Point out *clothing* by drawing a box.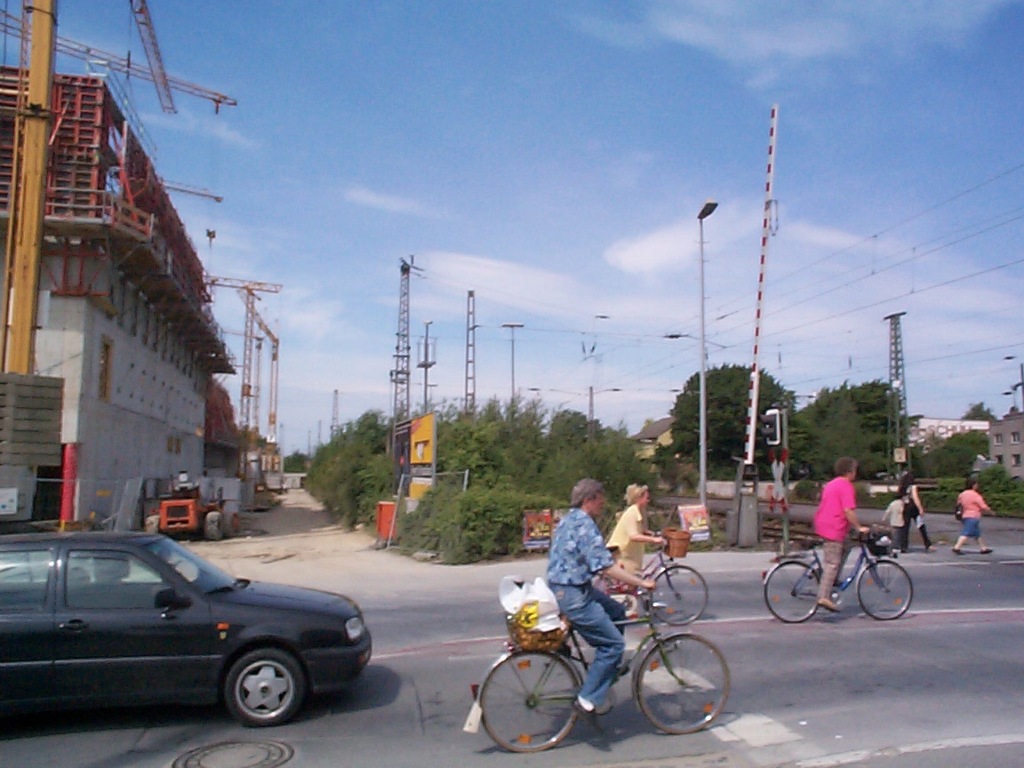
(x1=956, y1=490, x2=985, y2=542).
